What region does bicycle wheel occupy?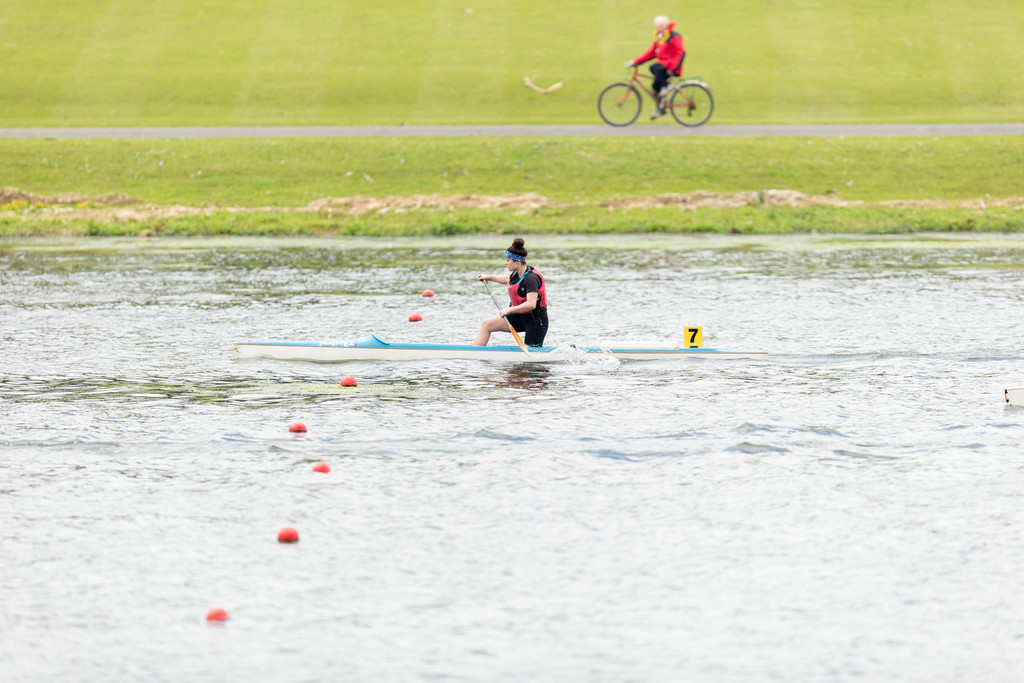
(668,86,716,126).
